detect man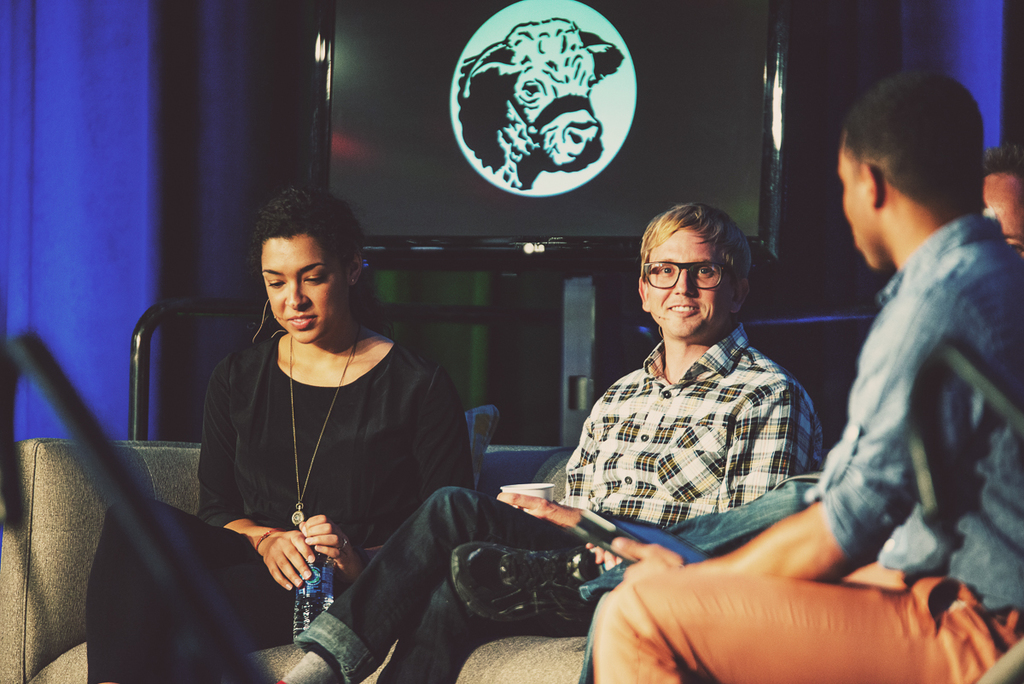
(x1=272, y1=209, x2=832, y2=683)
